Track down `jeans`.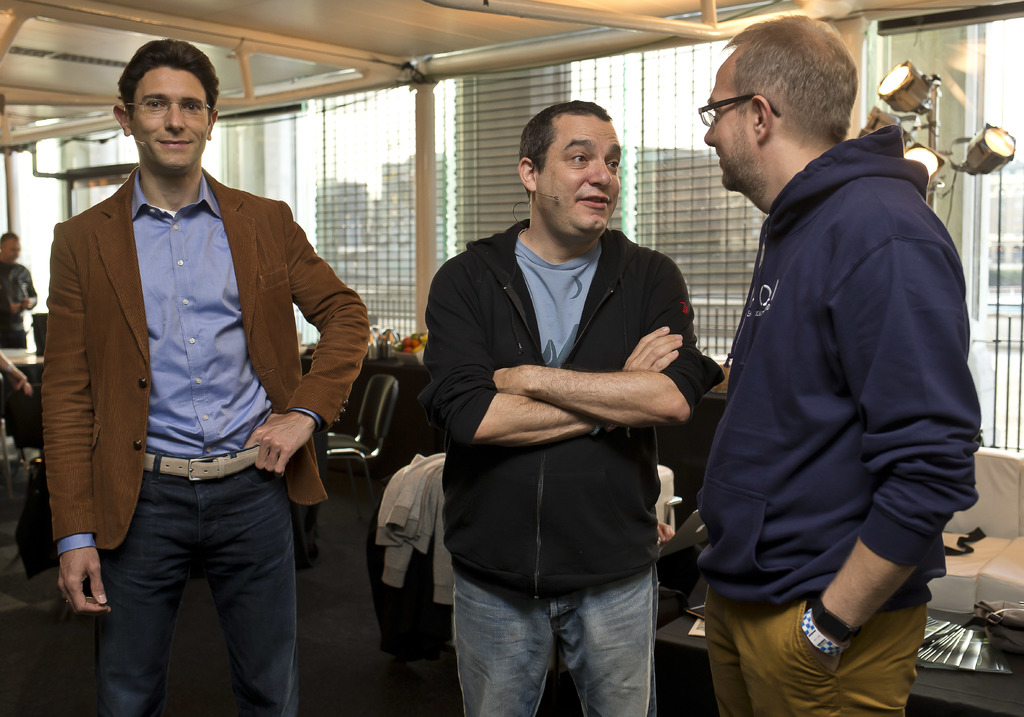
Tracked to 92, 441, 303, 716.
